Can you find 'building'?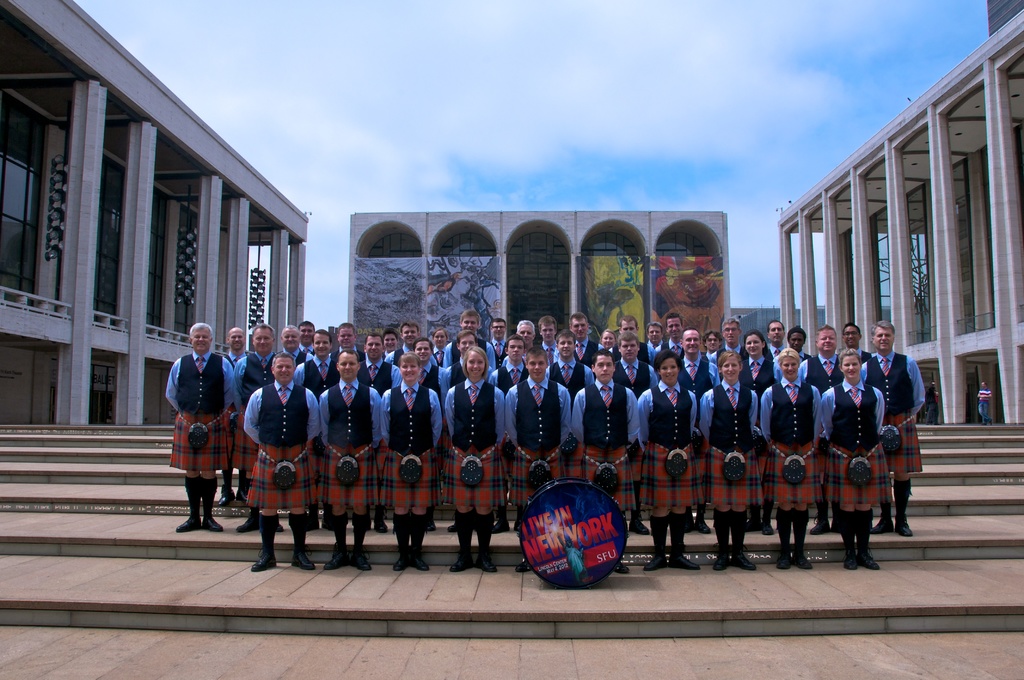
Yes, bounding box: left=774, top=0, right=1023, bottom=423.
